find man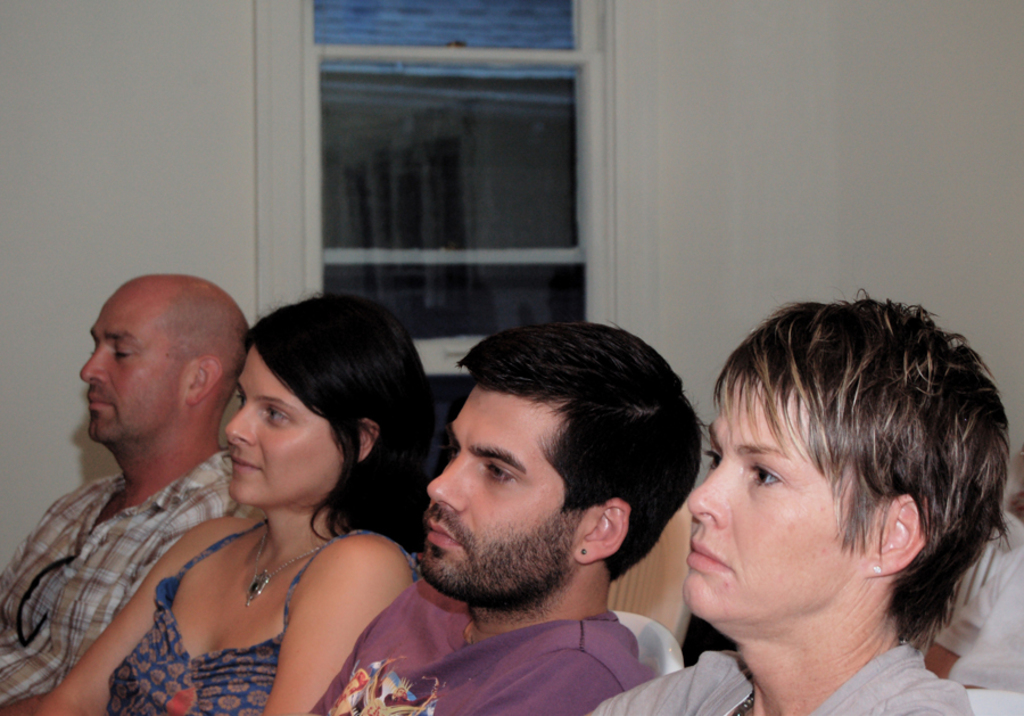
x1=264, y1=327, x2=711, y2=715
